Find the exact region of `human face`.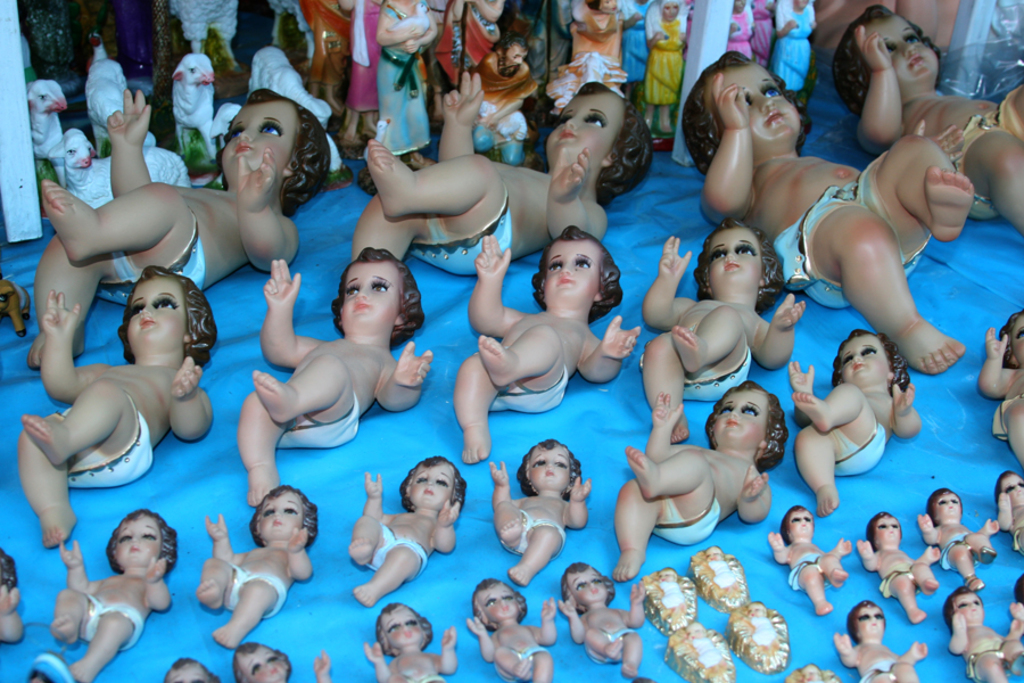
Exact region: bbox=[477, 587, 519, 623].
